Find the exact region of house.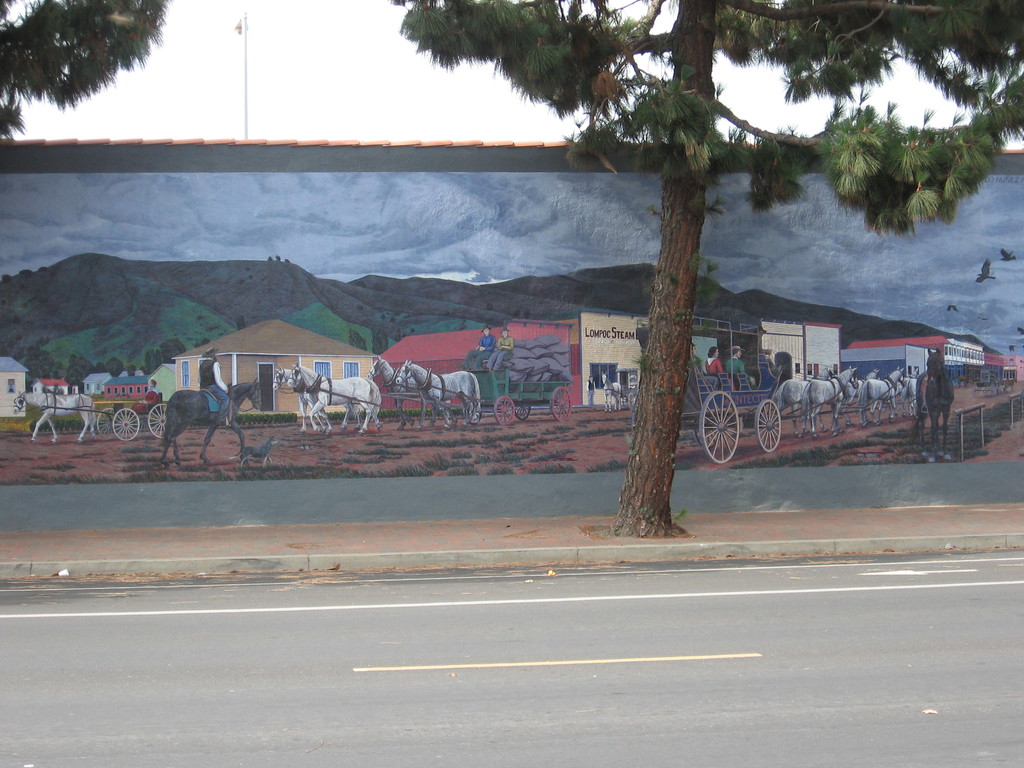
Exact region: [763, 316, 858, 388].
